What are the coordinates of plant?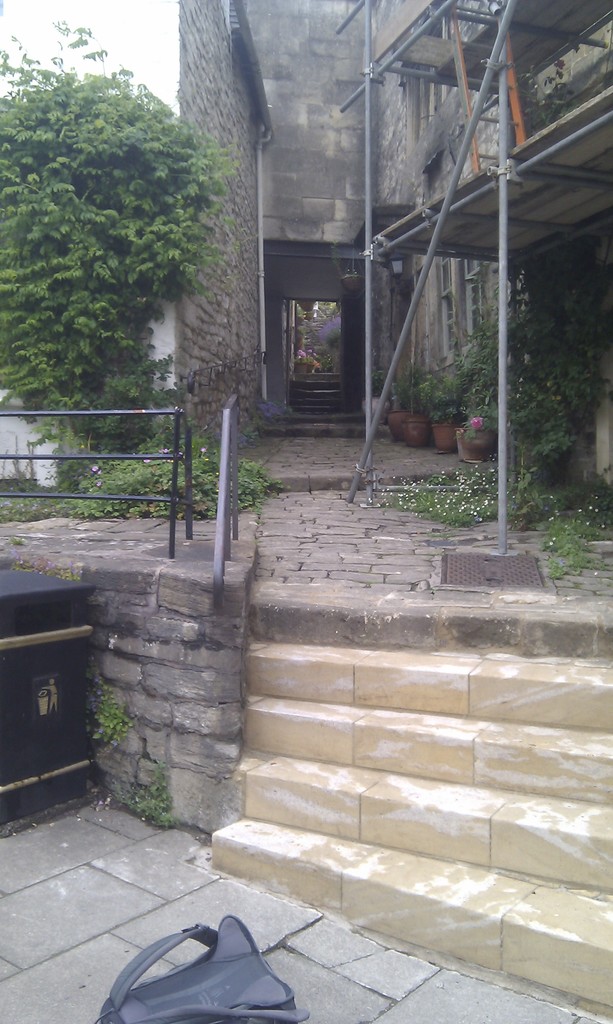
(left=386, top=367, right=419, bottom=410).
